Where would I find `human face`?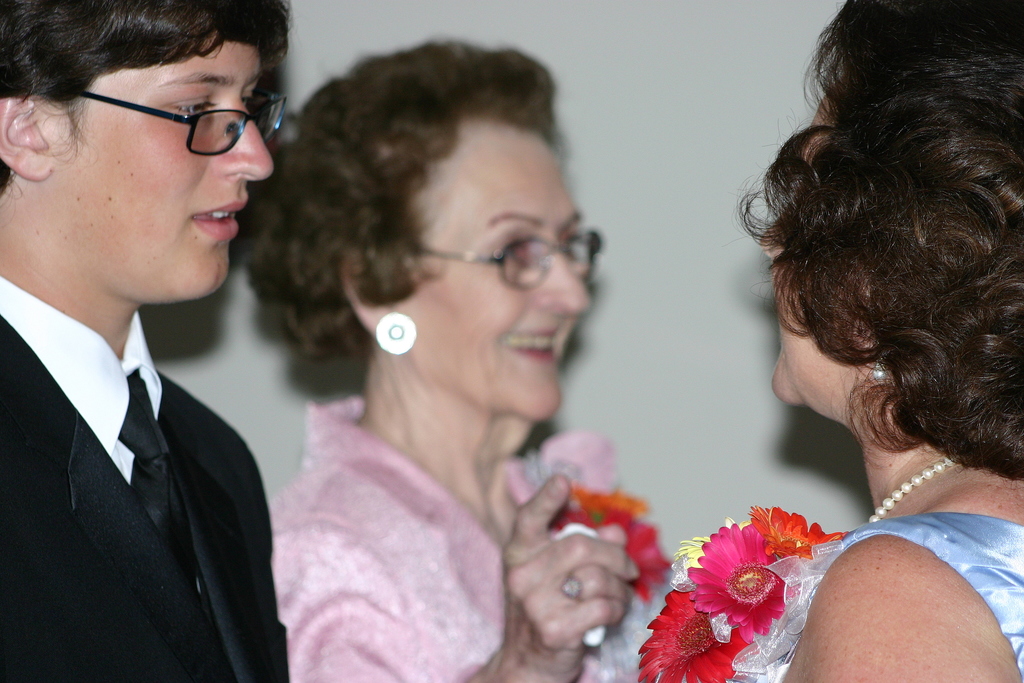
At l=39, t=30, r=278, b=301.
